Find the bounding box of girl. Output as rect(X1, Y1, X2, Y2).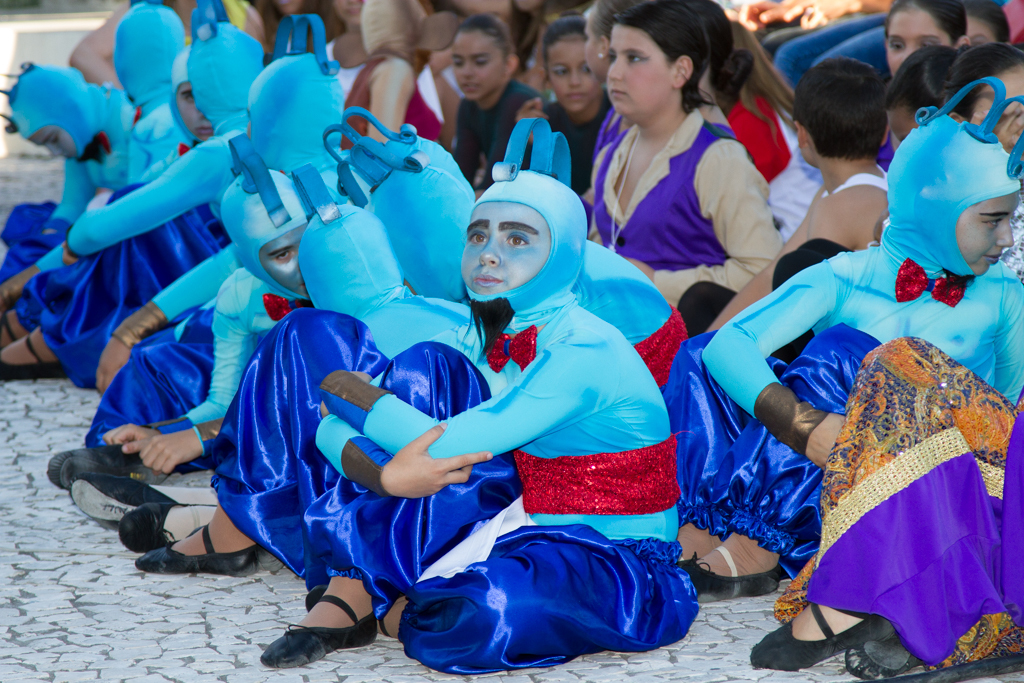
rect(517, 14, 617, 208).
